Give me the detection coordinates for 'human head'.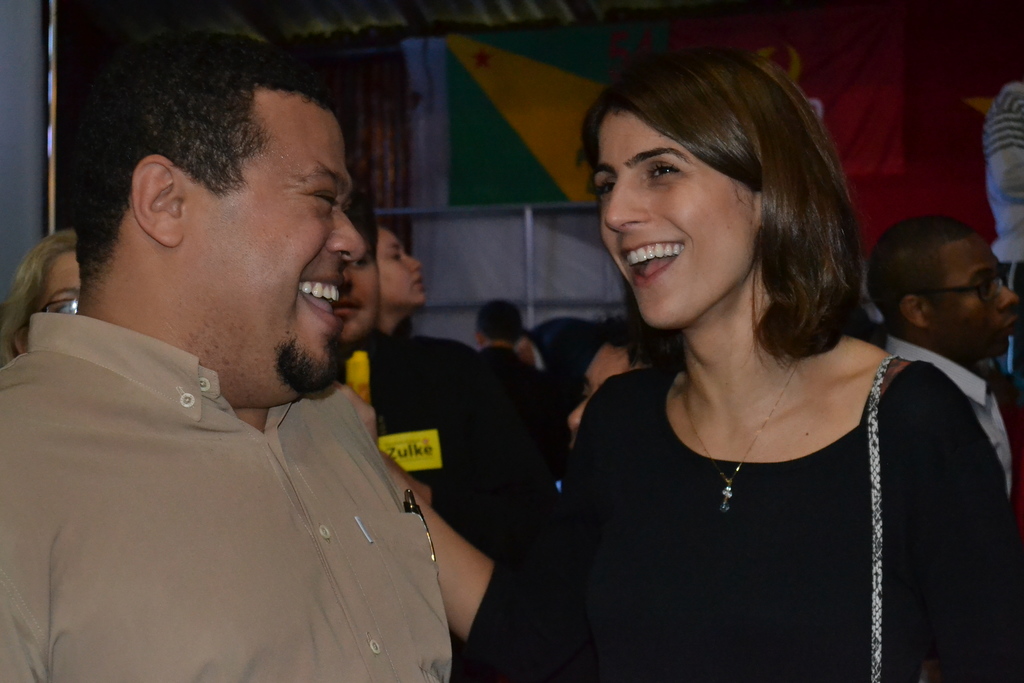
[567, 333, 672, 447].
